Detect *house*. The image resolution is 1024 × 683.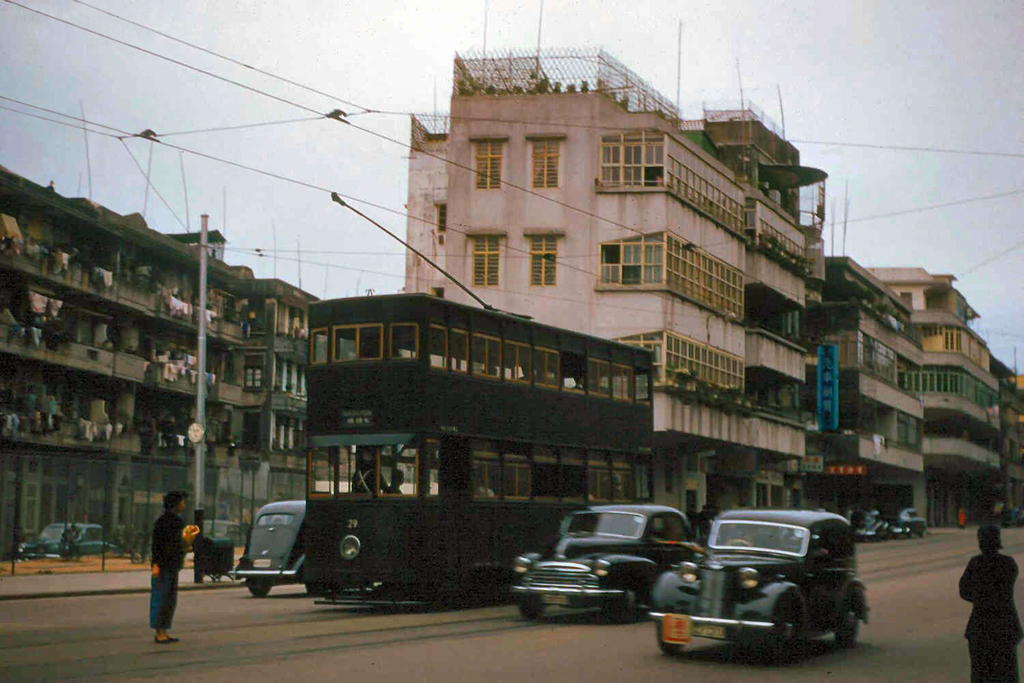
<box>0,167,318,555</box>.
